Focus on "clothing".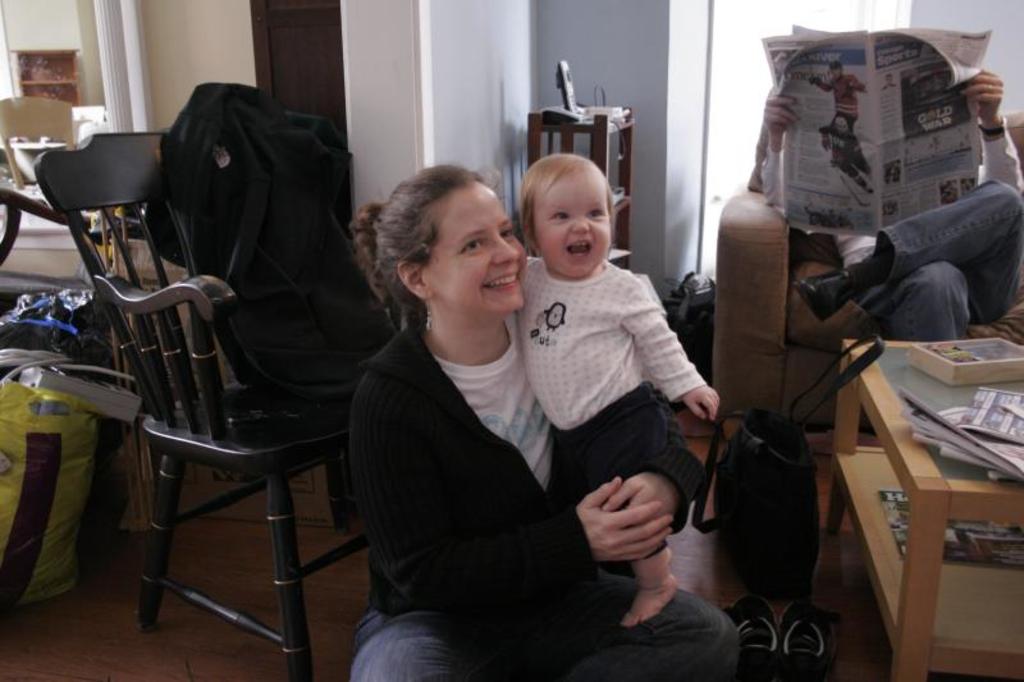
Focused at BBox(823, 118, 873, 191).
